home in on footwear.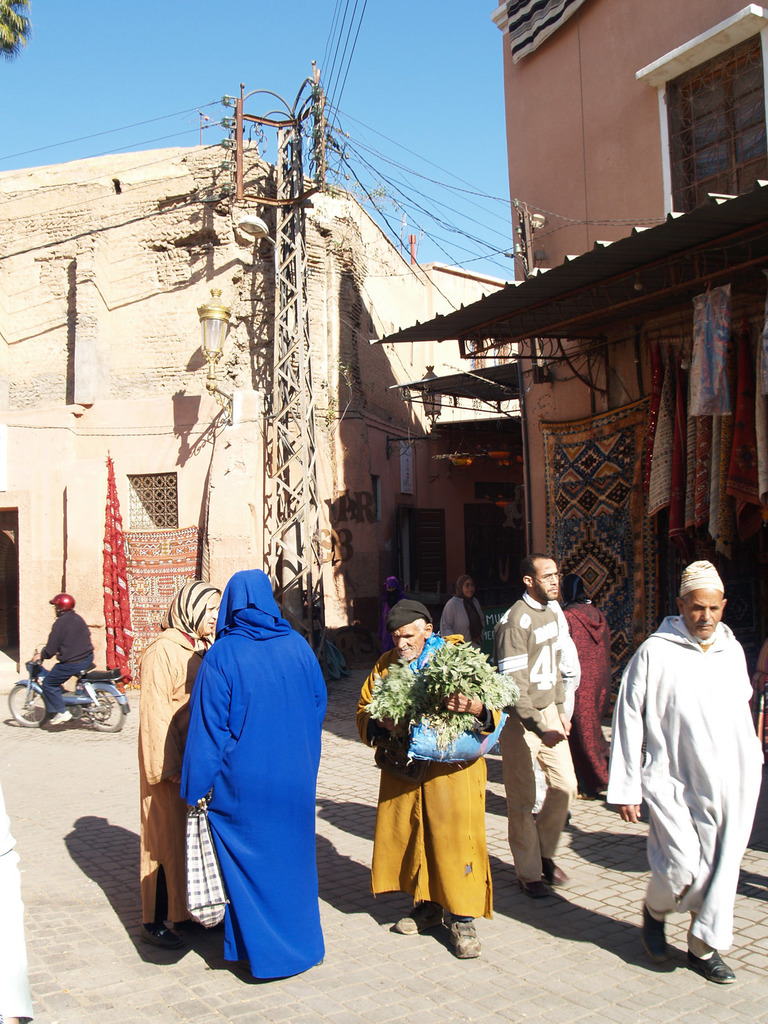
Homed in at locate(44, 701, 77, 729).
